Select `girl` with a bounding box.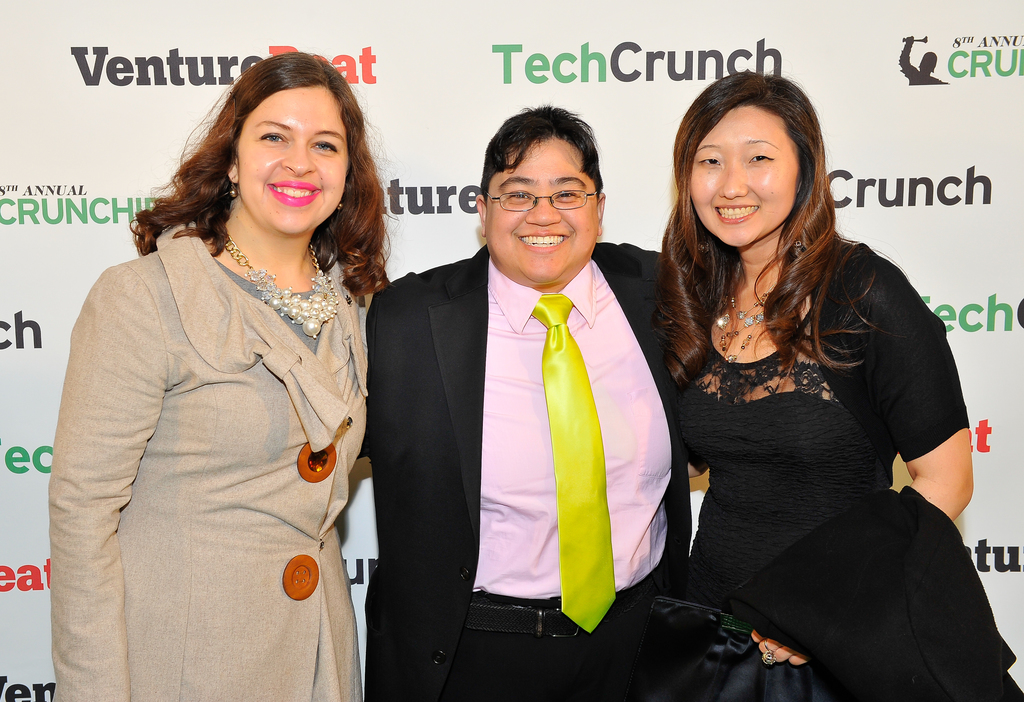
<region>675, 65, 1023, 701</region>.
